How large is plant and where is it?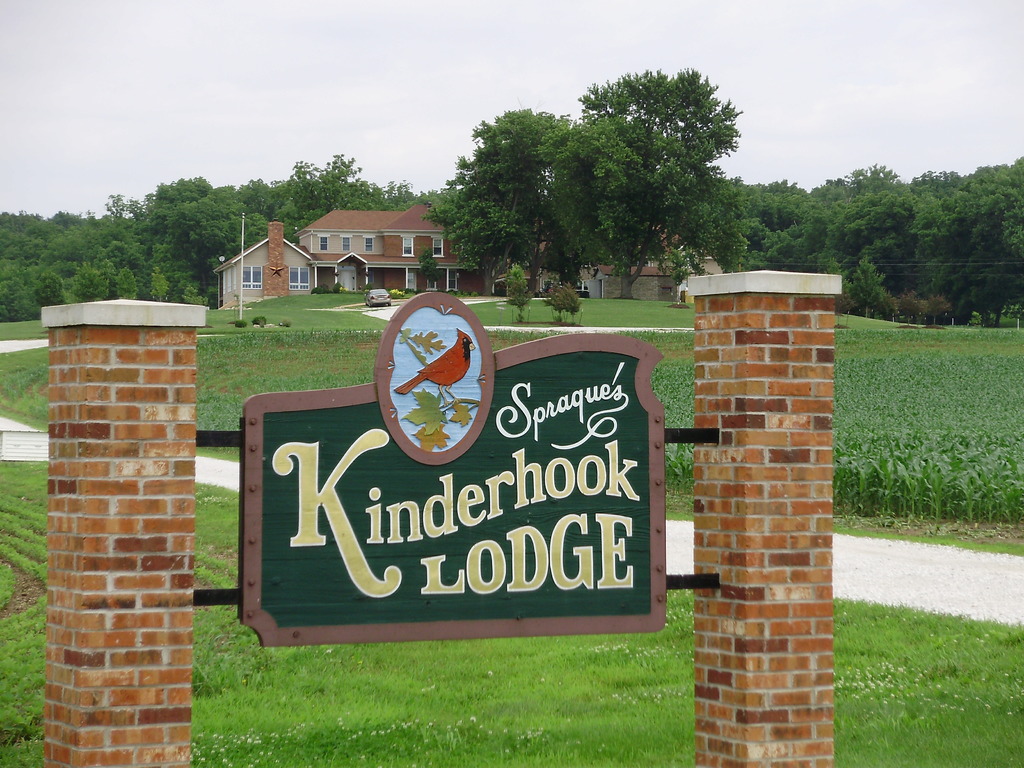
Bounding box: left=547, top=276, right=582, bottom=331.
